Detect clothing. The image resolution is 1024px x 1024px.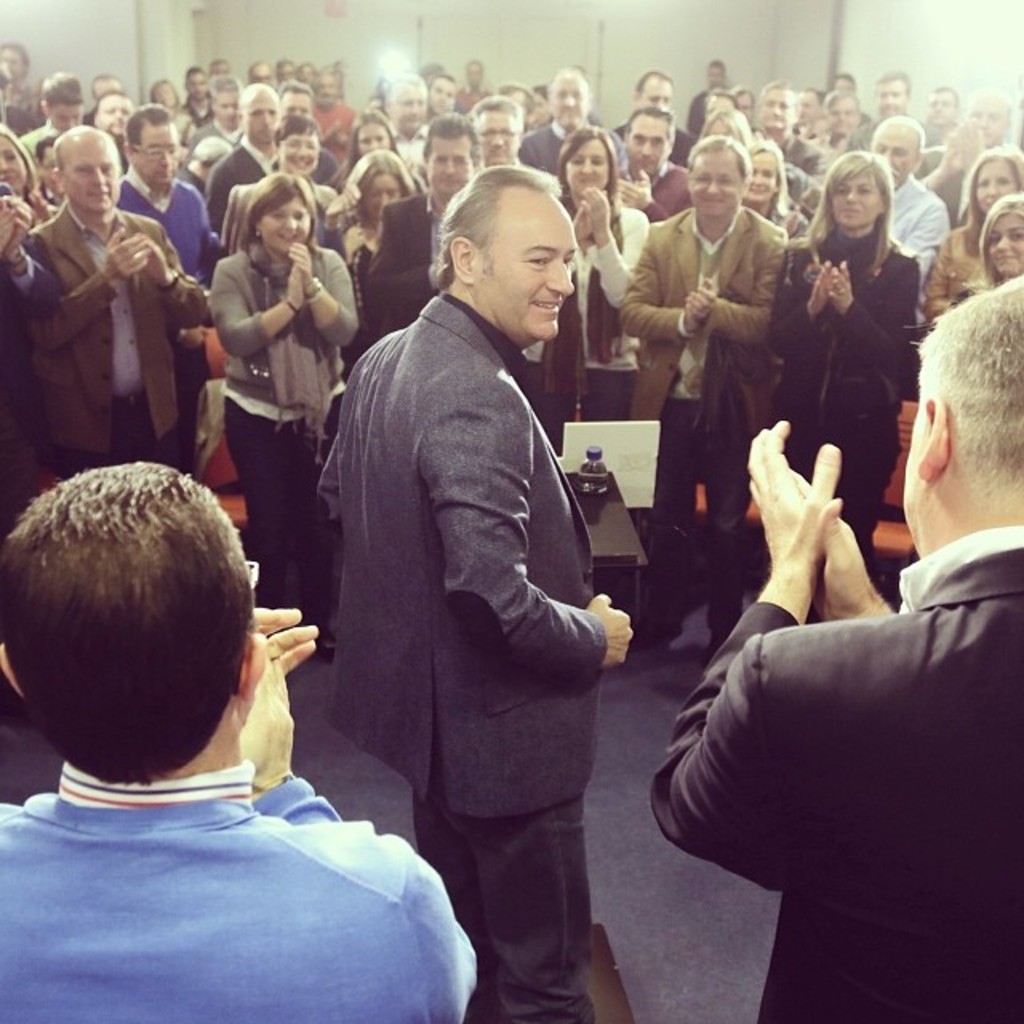
<region>650, 526, 1022, 1022</region>.
